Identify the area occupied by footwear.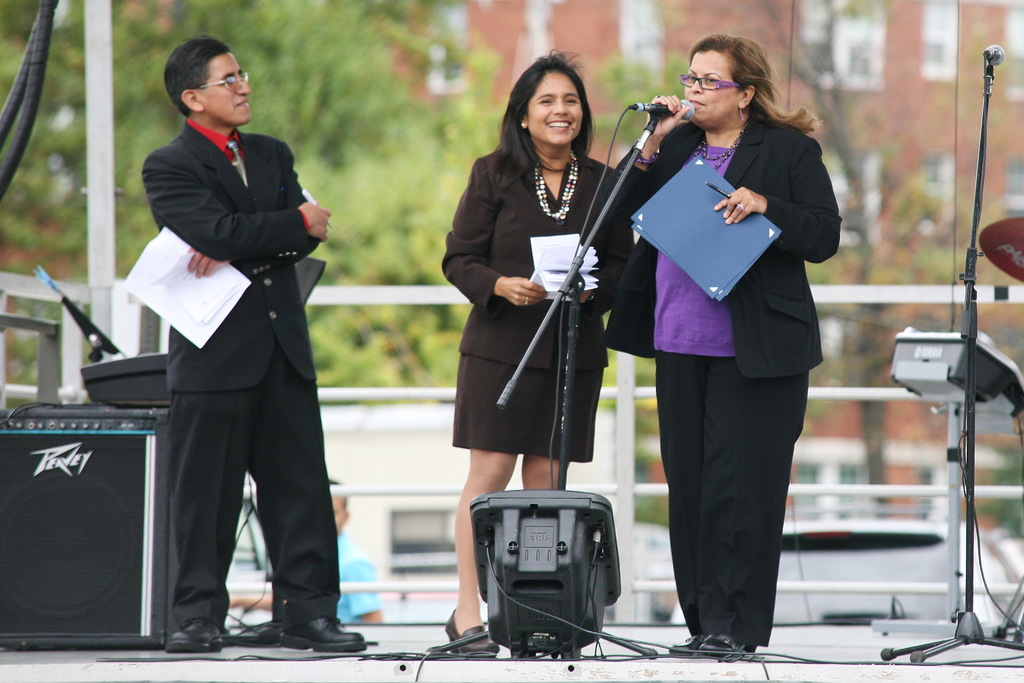
Area: <region>698, 633, 756, 663</region>.
